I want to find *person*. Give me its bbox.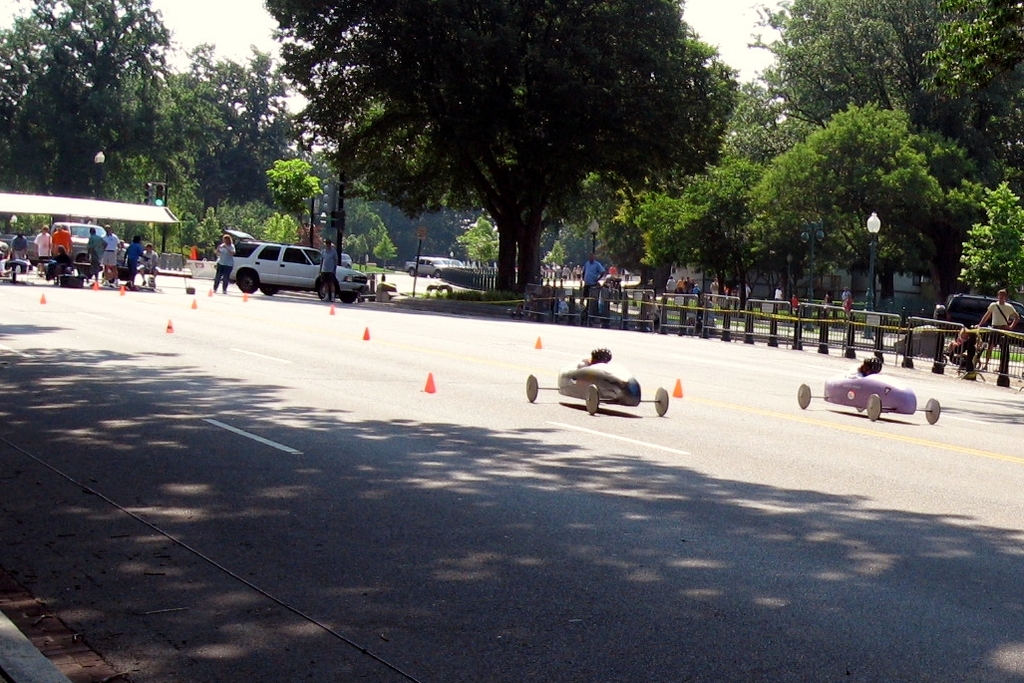
<box>34,224,50,264</box>.
